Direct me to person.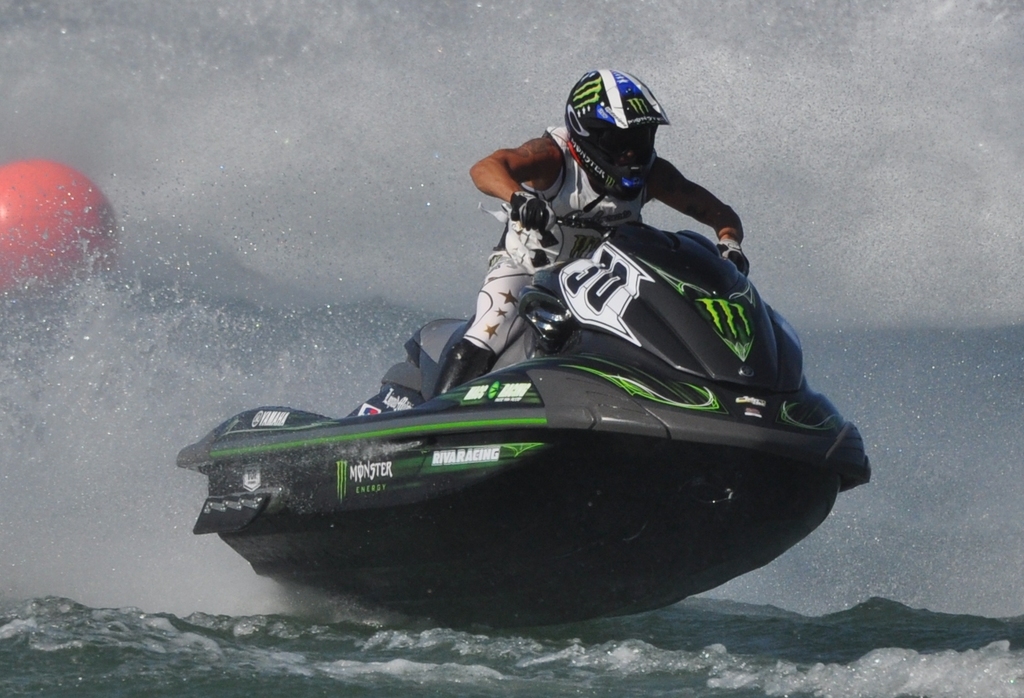
Direction: x1=551, y1=69, x2=683, y2=249.
